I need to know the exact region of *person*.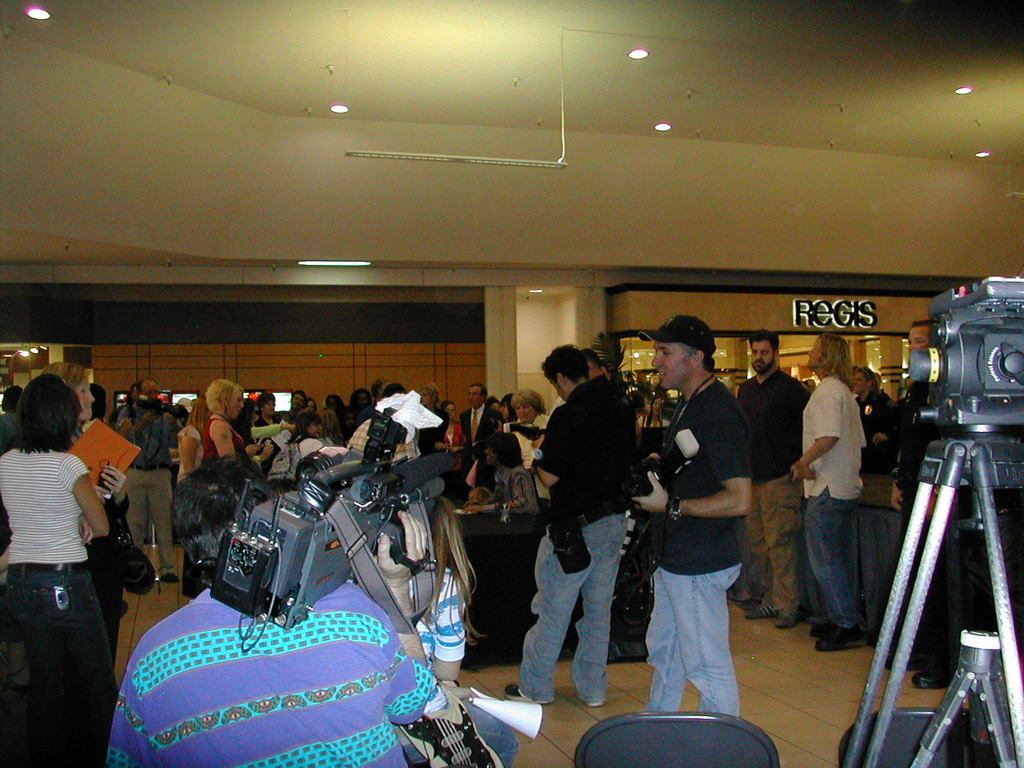
Region: (474, 419, 531, 520).
